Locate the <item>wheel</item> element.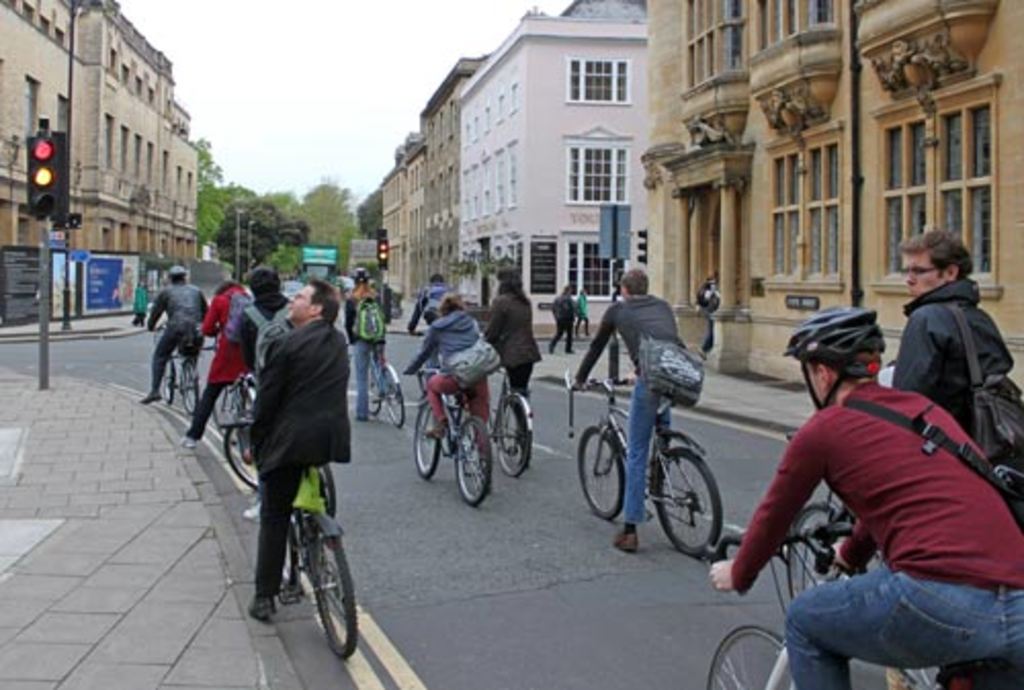
Element bbox: select_region(416, 395, 434, 473).
